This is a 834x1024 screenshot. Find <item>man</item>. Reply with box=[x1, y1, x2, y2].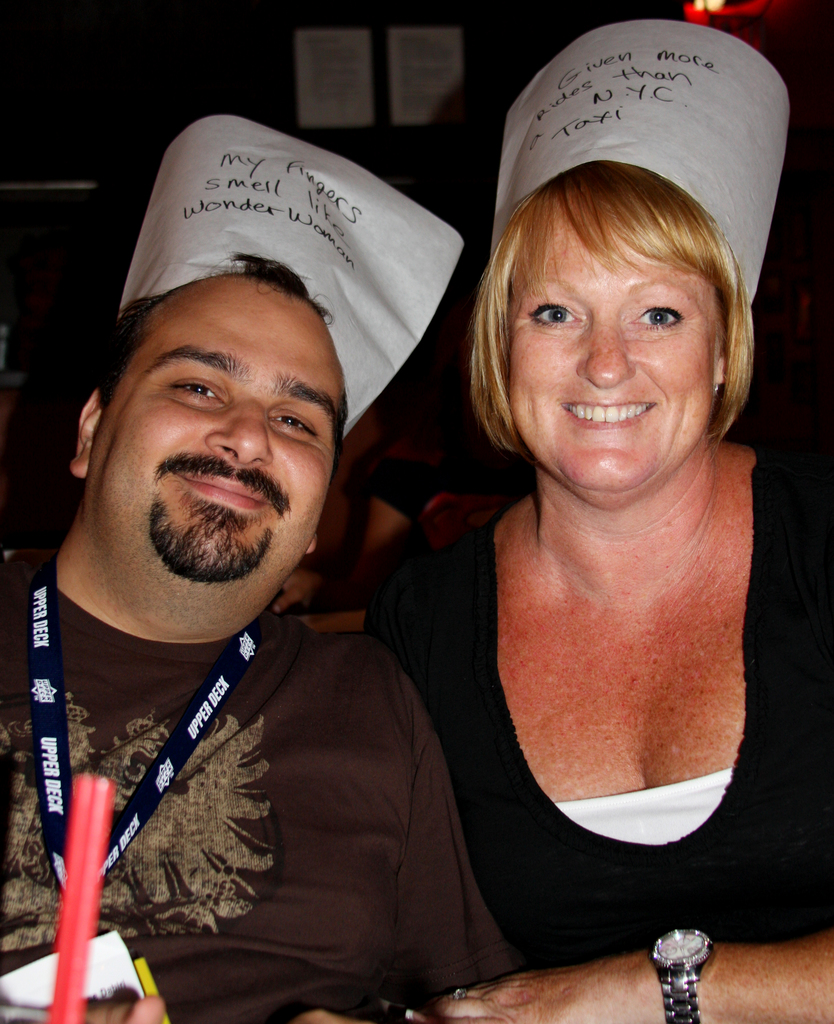
box=[0, 113, 465, 1023].
